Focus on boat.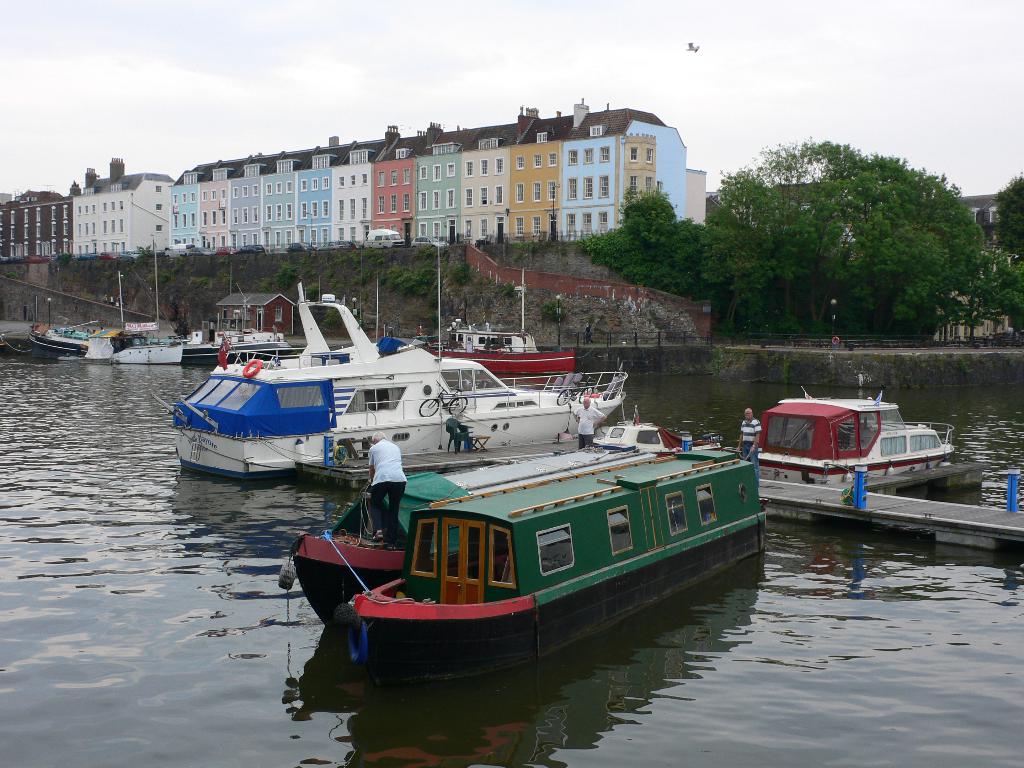
Focused at box=[746, 378, 959, 484].
